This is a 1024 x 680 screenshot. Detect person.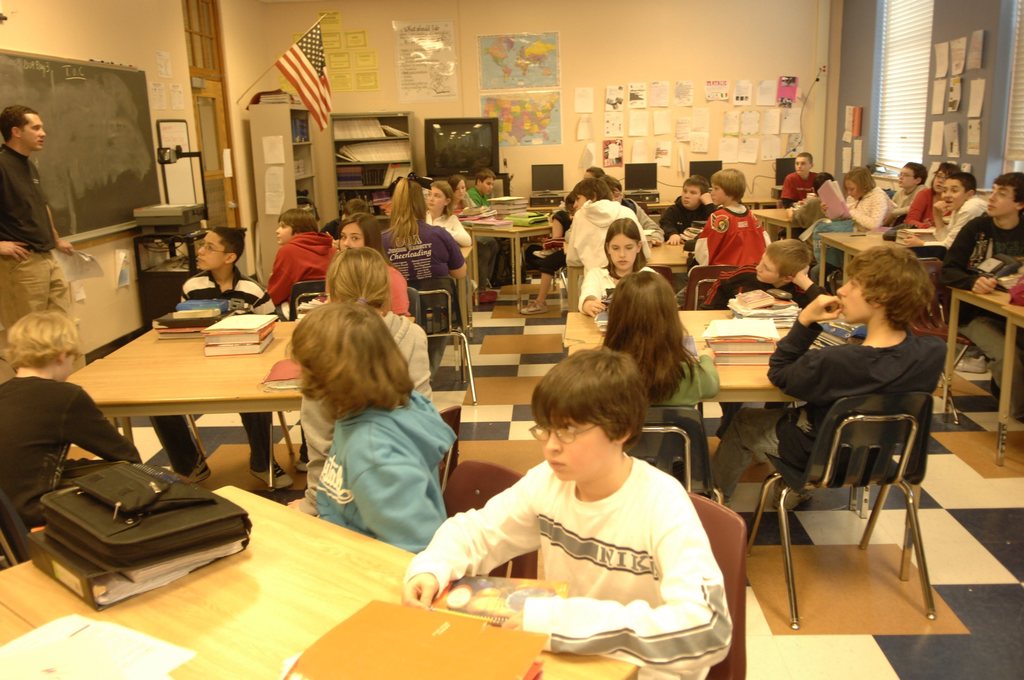
bbox=[561, 177, 648, 281].
